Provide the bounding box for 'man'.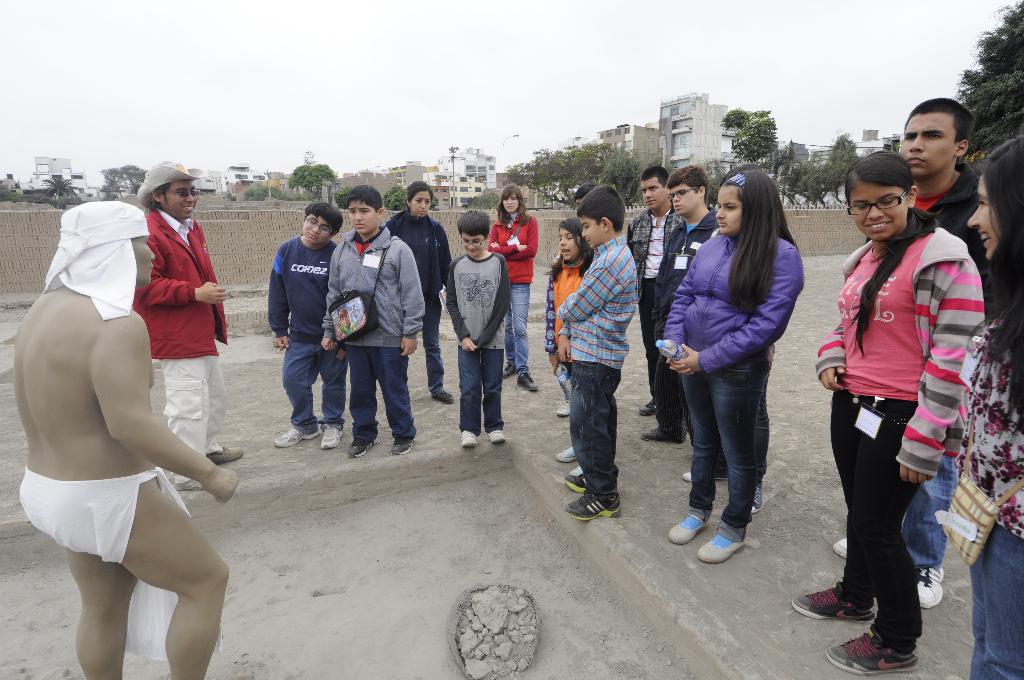
select_region(641, 165, 729, 480).
